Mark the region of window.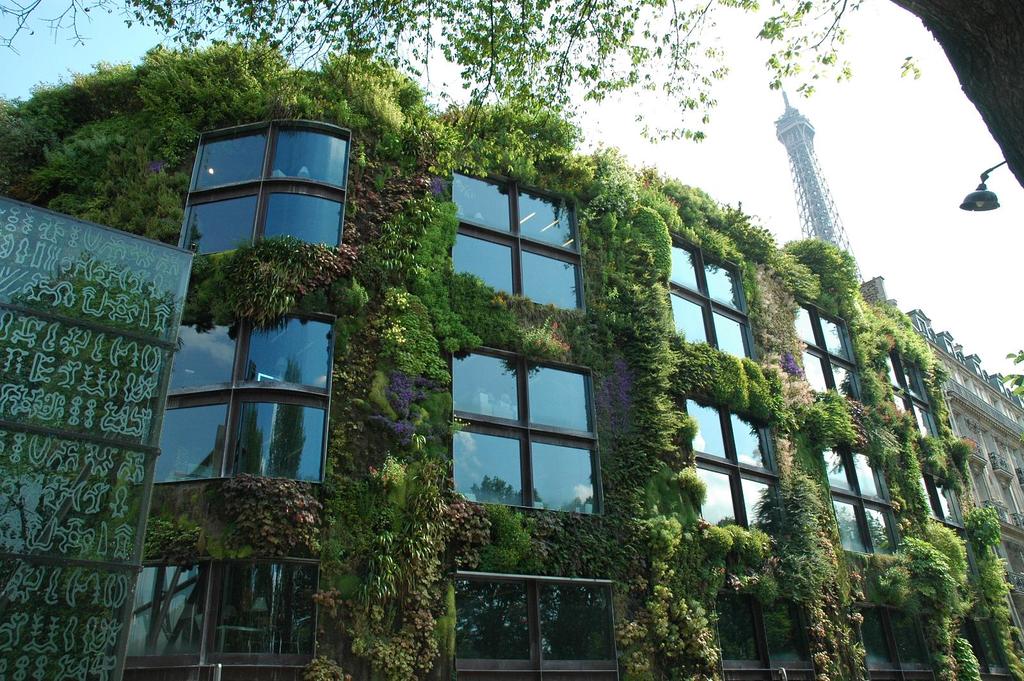
Region: bbox=(824, 452, 900, 556).
